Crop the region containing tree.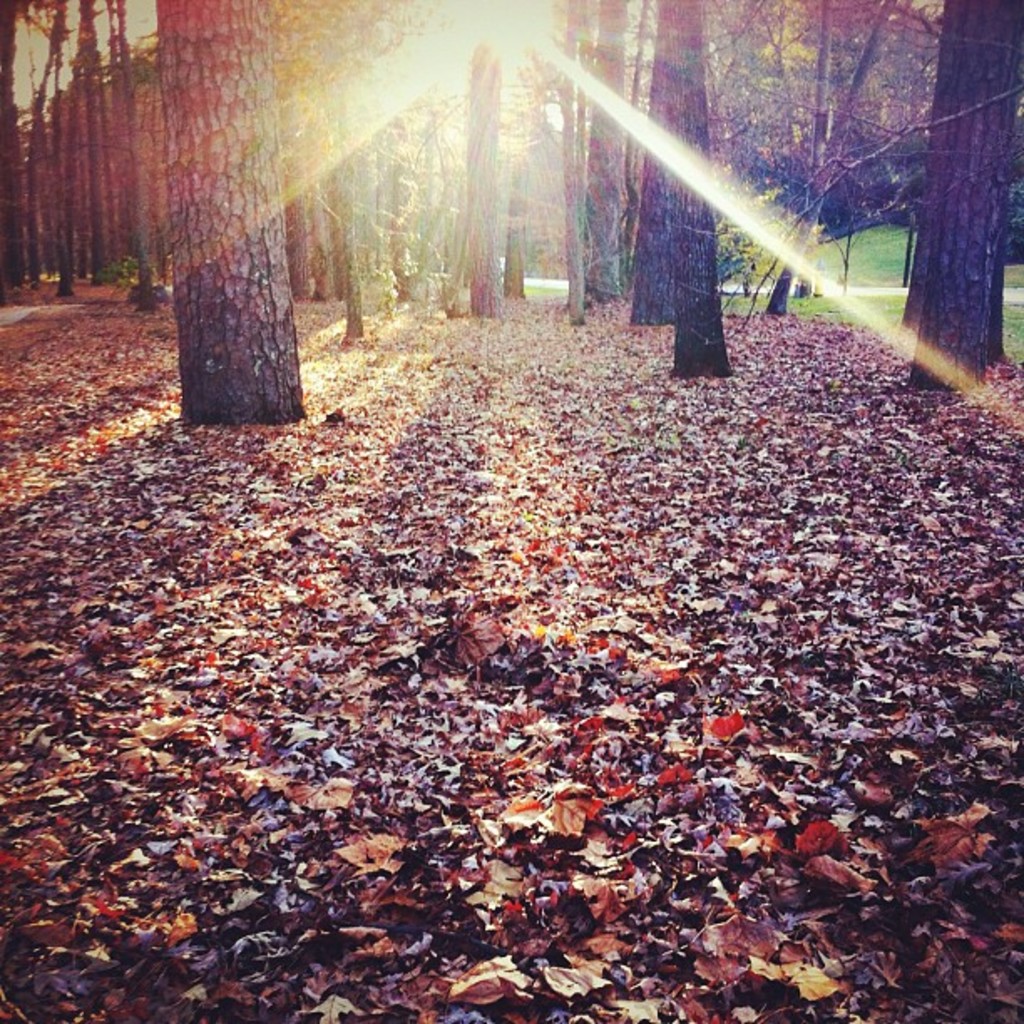
Crop region: rect(298, 0, 388, 338).
